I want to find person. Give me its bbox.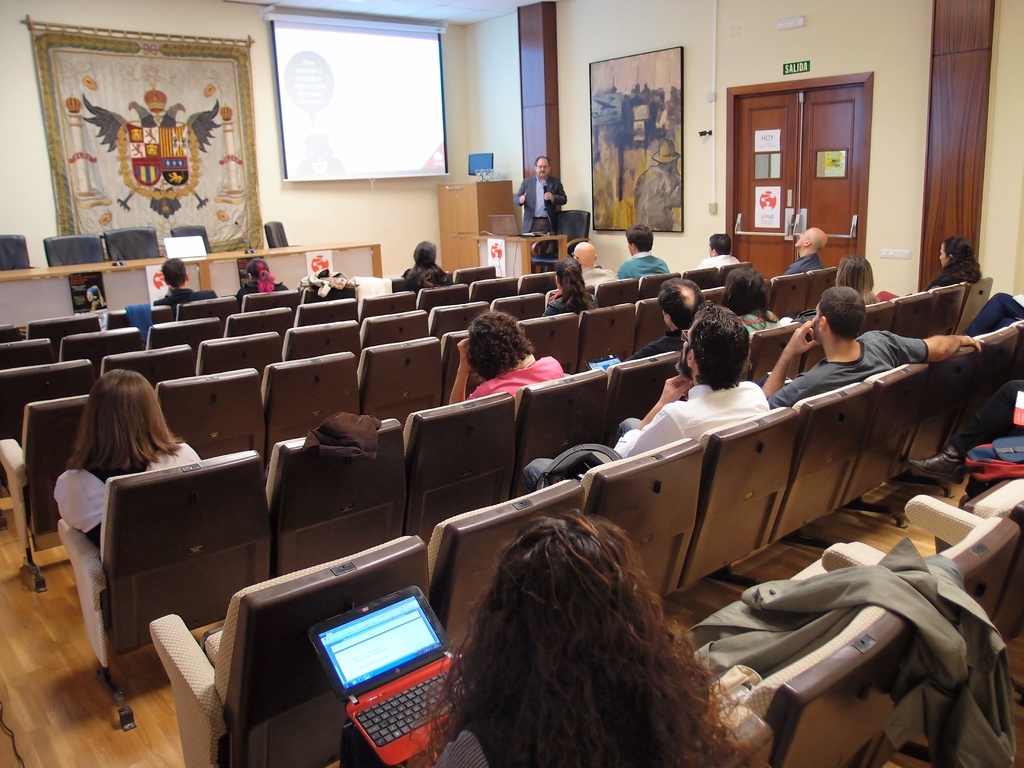
Rect(153, 254, 223, 309).
